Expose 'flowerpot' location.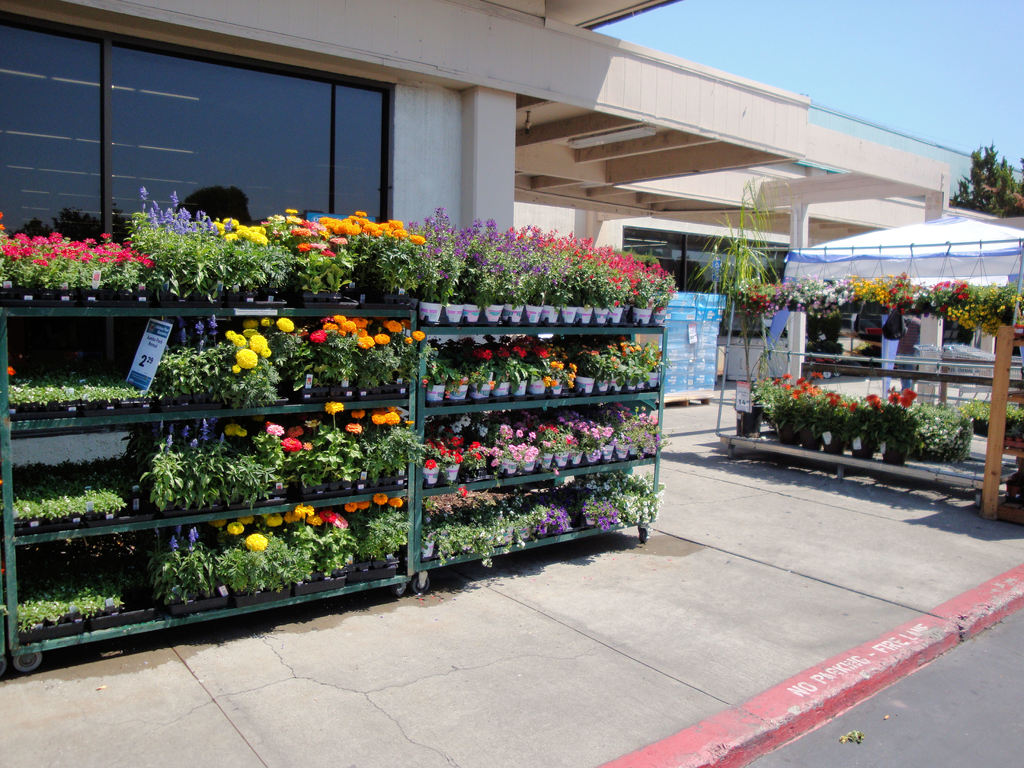
Exposed at bbox=[419, 299, 444, 326].
